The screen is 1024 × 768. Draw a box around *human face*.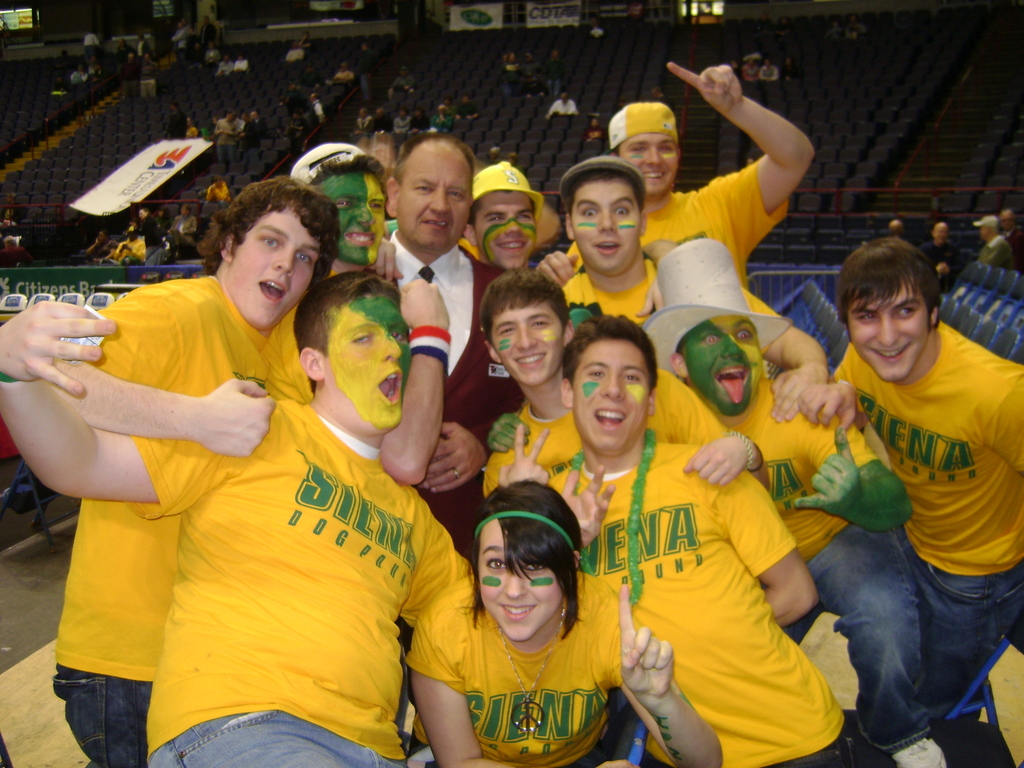
(326, 294, 408, 429).
